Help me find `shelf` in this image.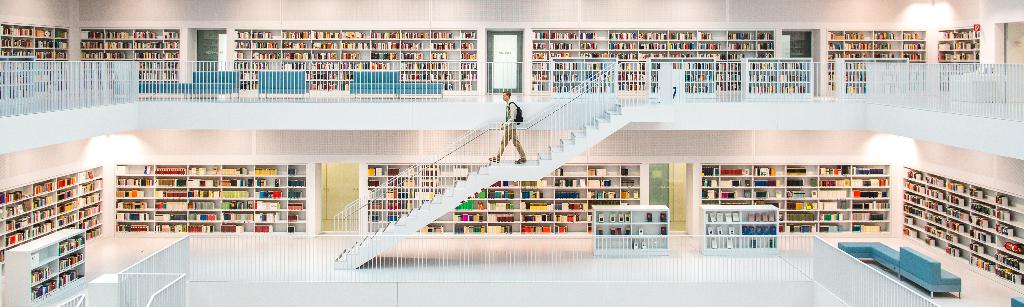
Found it: bbox=[8, 231, 24, 244].
